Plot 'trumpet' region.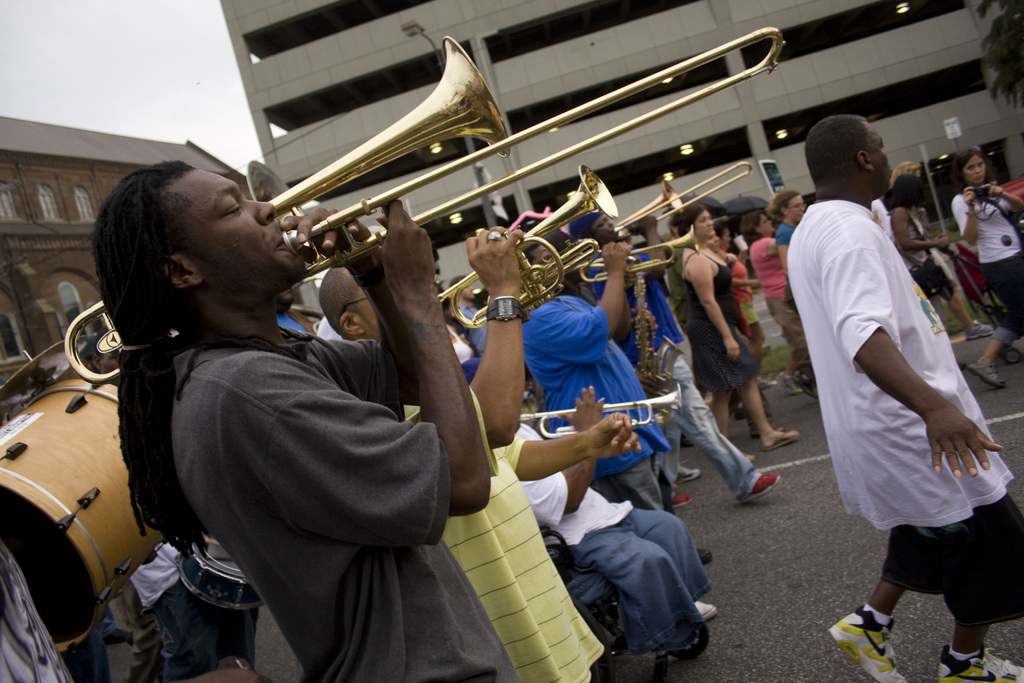
Plotted at 517, 384, 681, 443.
